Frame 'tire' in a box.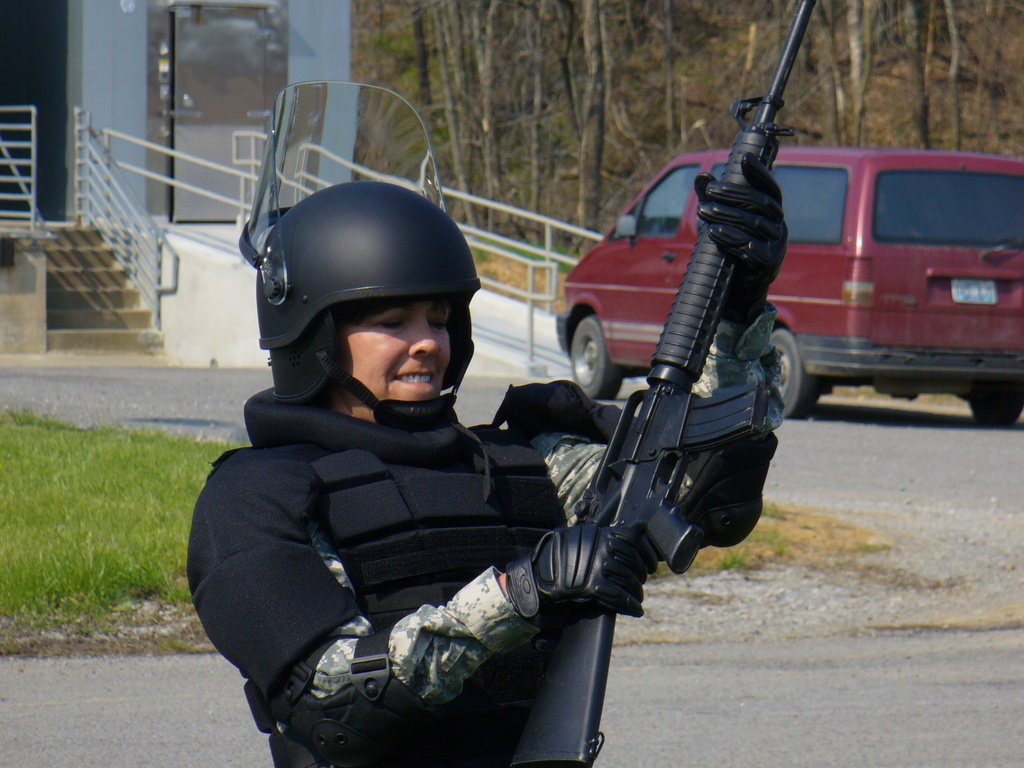
769:323:818:425.
